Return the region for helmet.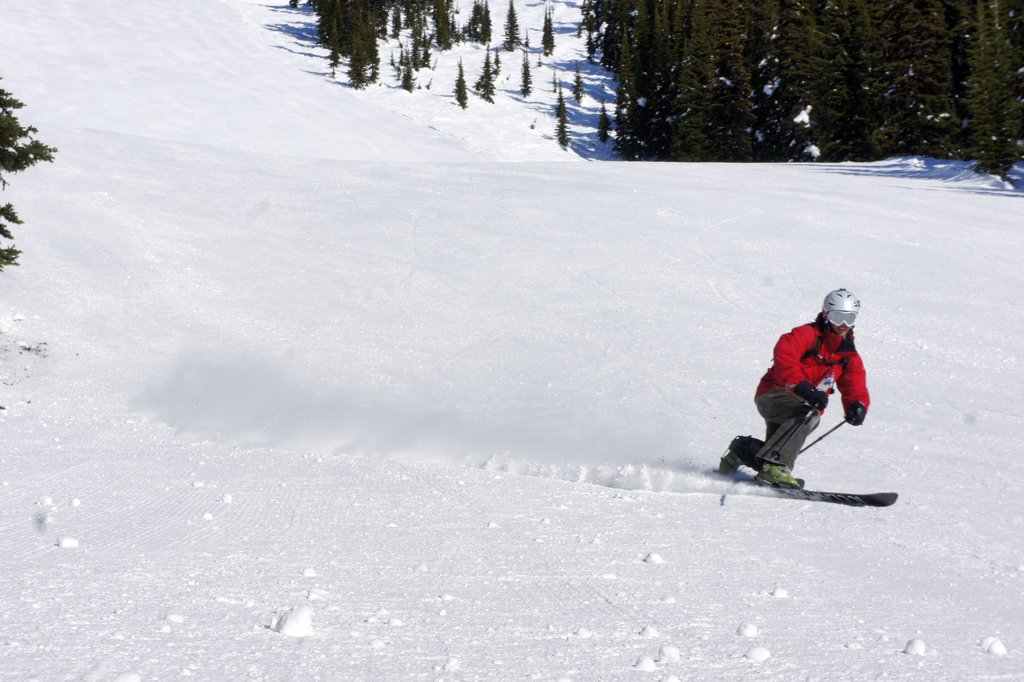
bbox=(820, 287, 864, 339).
